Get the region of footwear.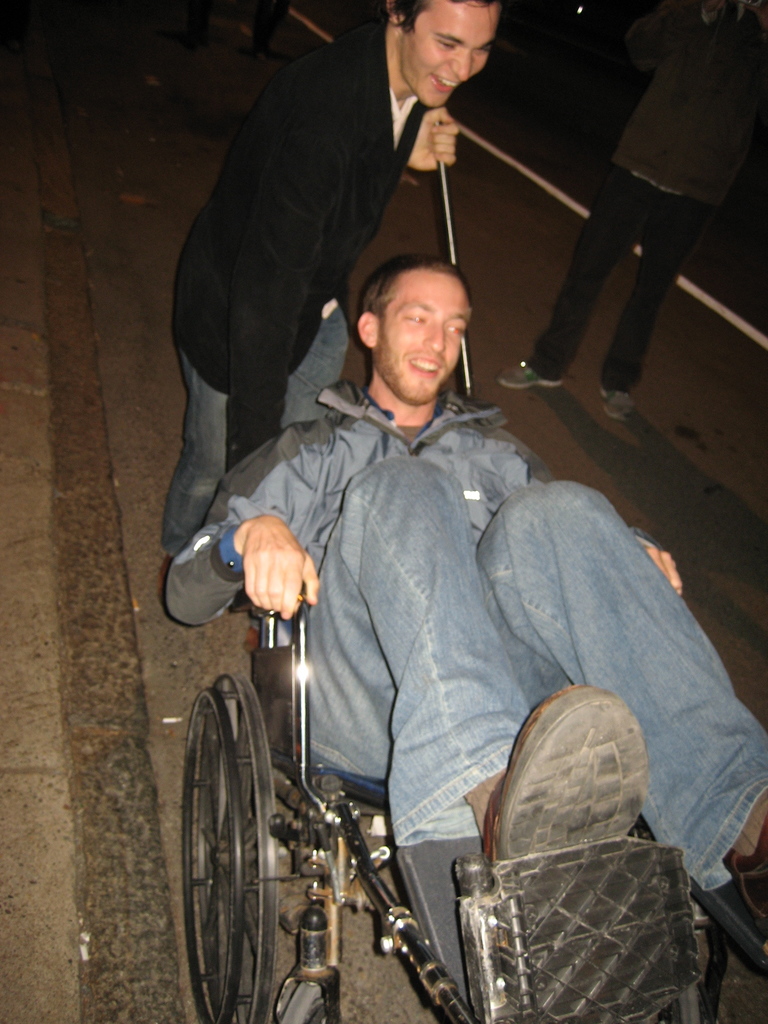
box=[155, 550, 174, 606].
